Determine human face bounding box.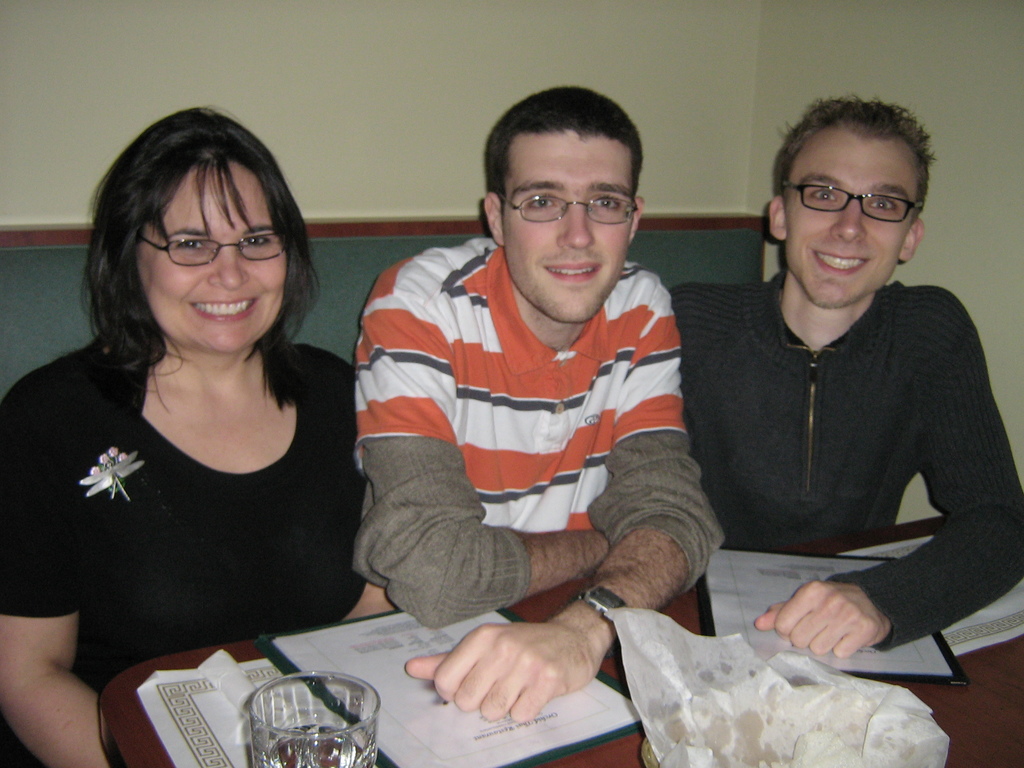
Determined: bbox=[504, 135, 636, 324].
